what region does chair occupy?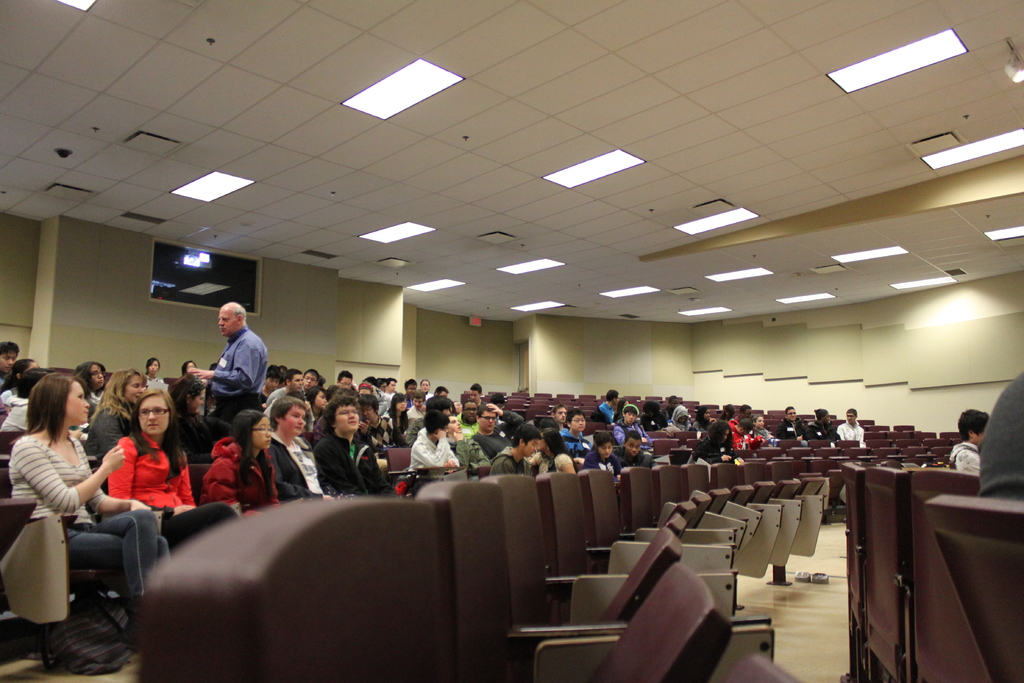
select_region(541, 461, 740, 627).
